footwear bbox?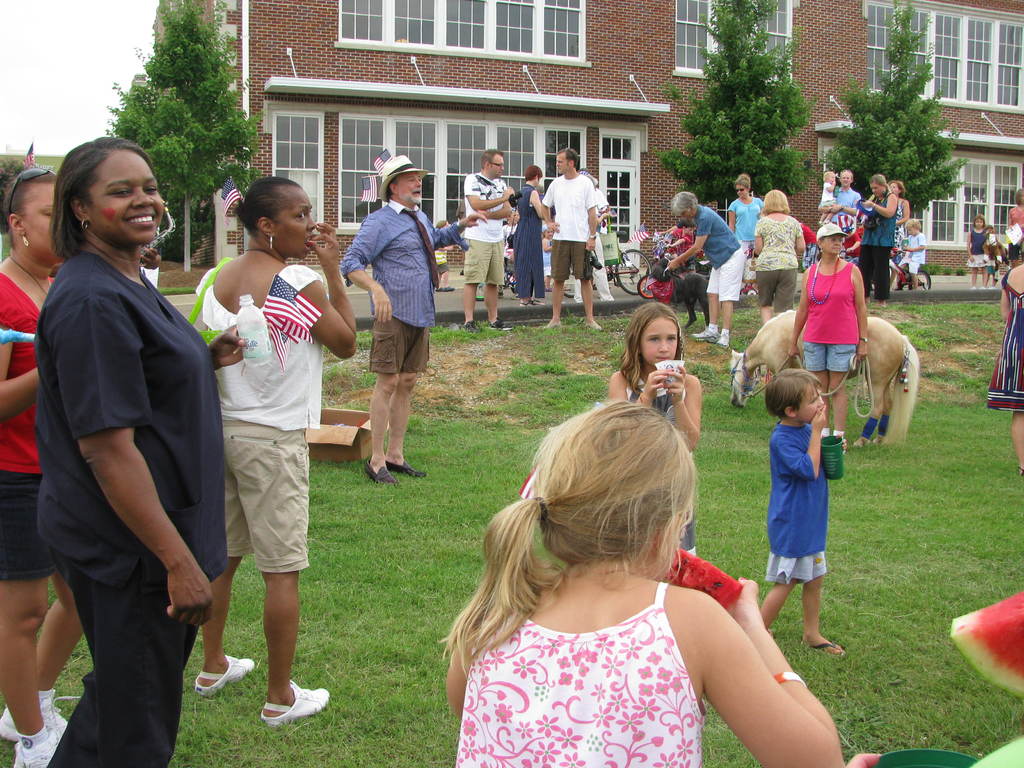
(548,307,572,330)
